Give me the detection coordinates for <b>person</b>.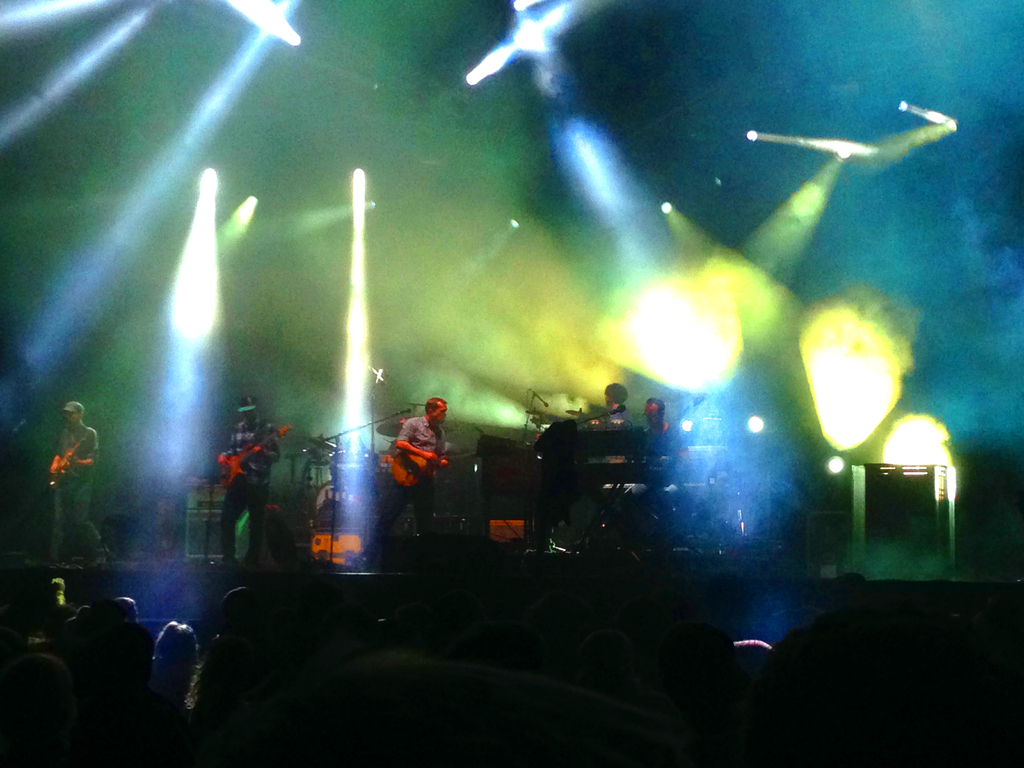
371:397:450:568.
